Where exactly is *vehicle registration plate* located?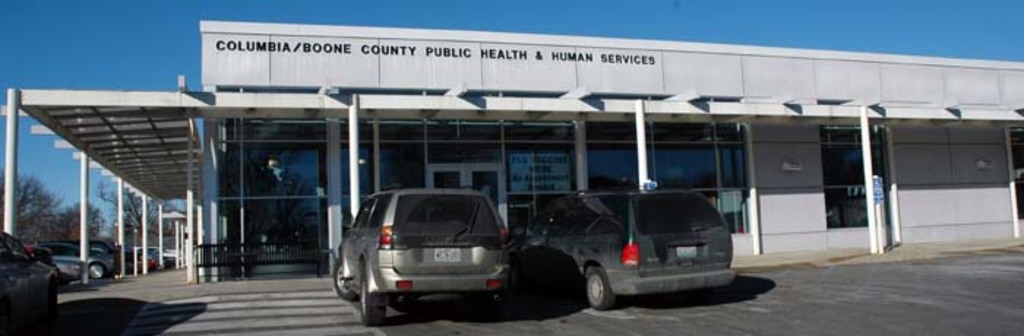
Its bounding box is region(430, 243, 462, 266).
